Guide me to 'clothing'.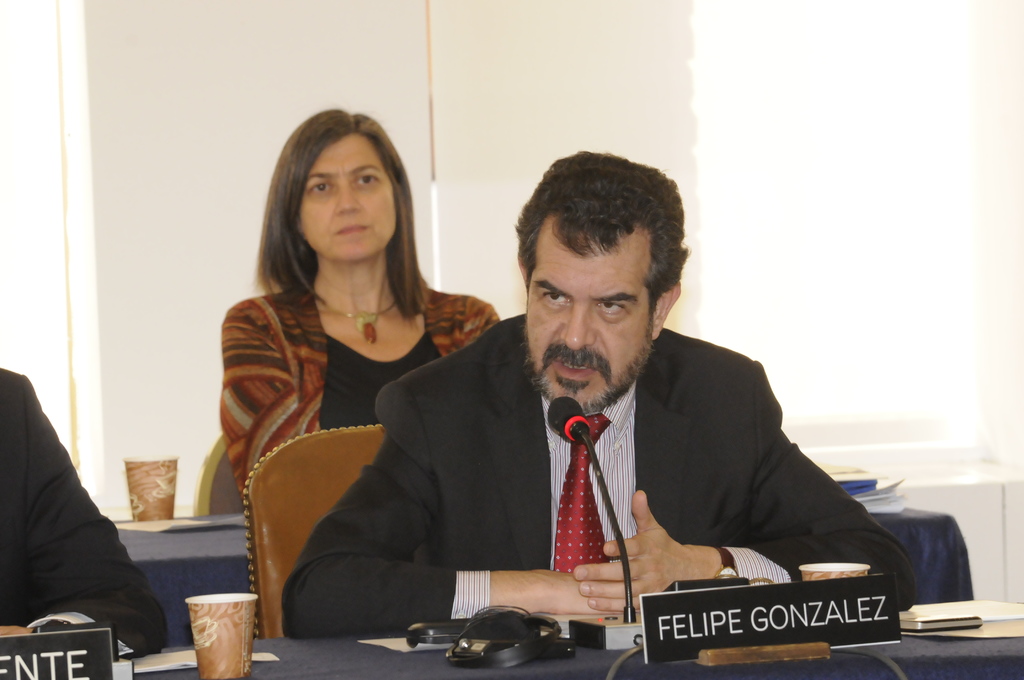
Guidance: [left=221, top=286, right=502, bottom=496].
